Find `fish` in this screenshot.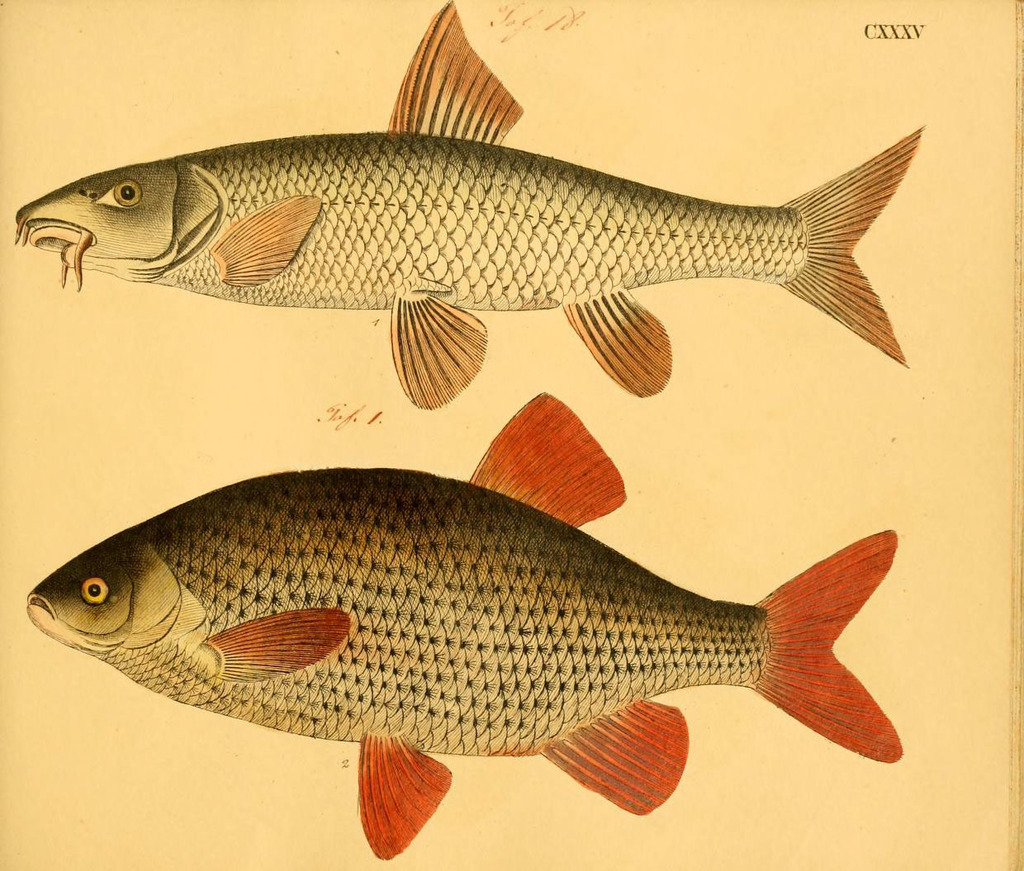
The bounding box for `fish` is pyautogui.locateOnScreen(12, 0, 923, 414).
